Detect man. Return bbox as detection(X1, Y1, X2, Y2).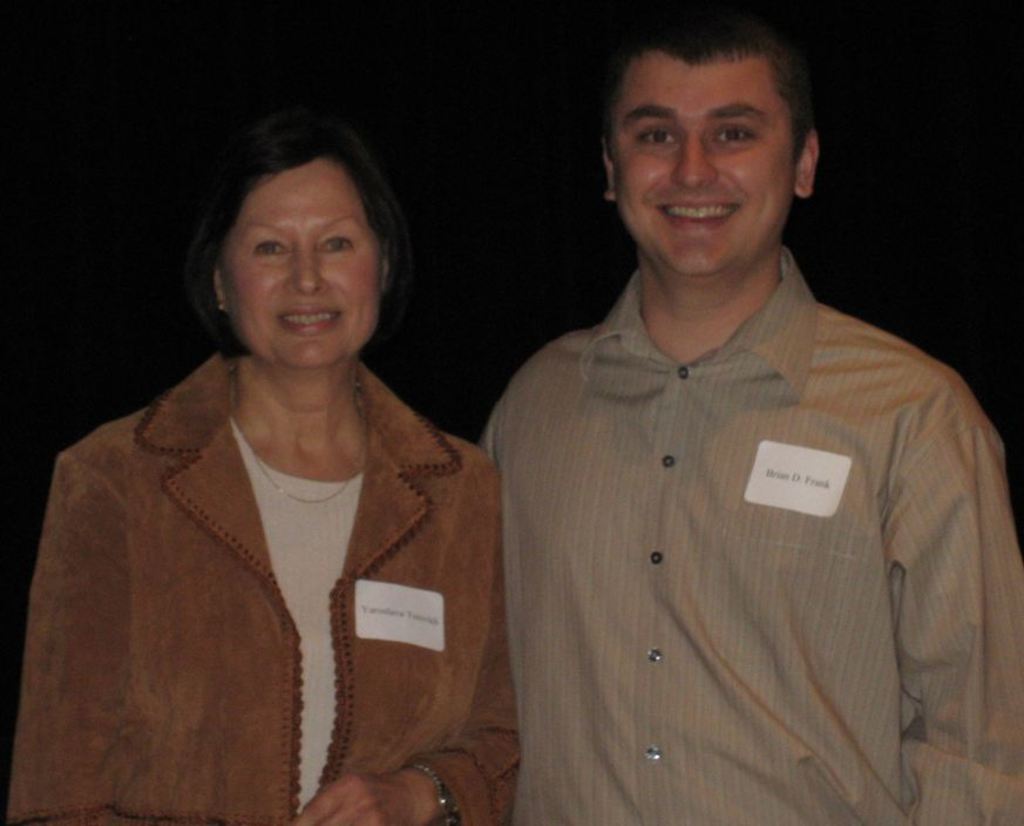
detection(479, 9, 1023, 825).
